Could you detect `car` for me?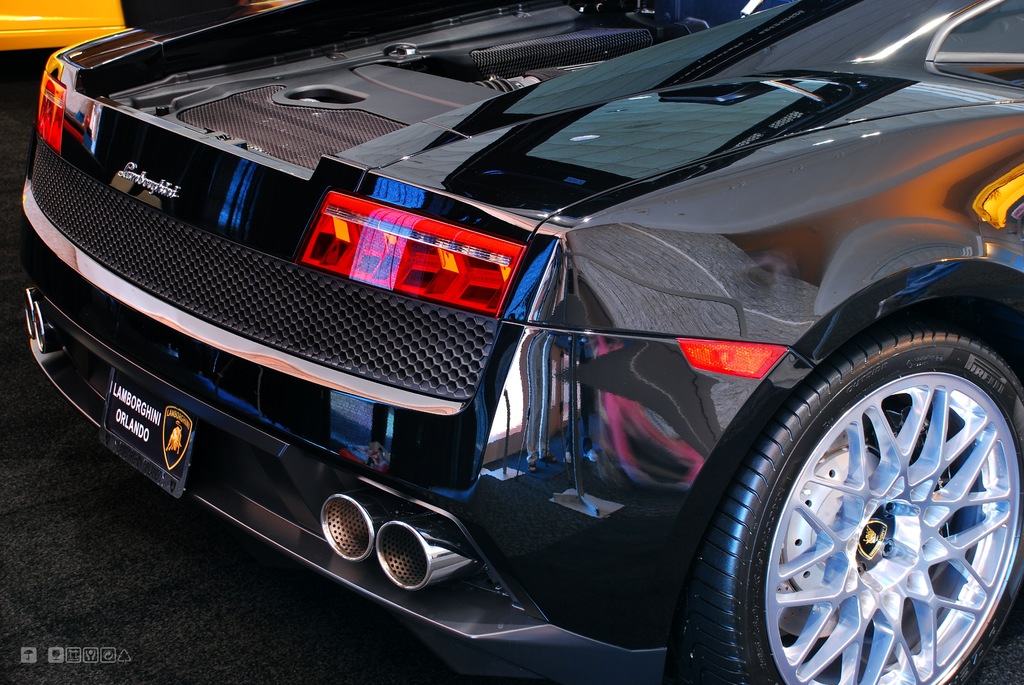
Detection result: 15 0 1023 684.
